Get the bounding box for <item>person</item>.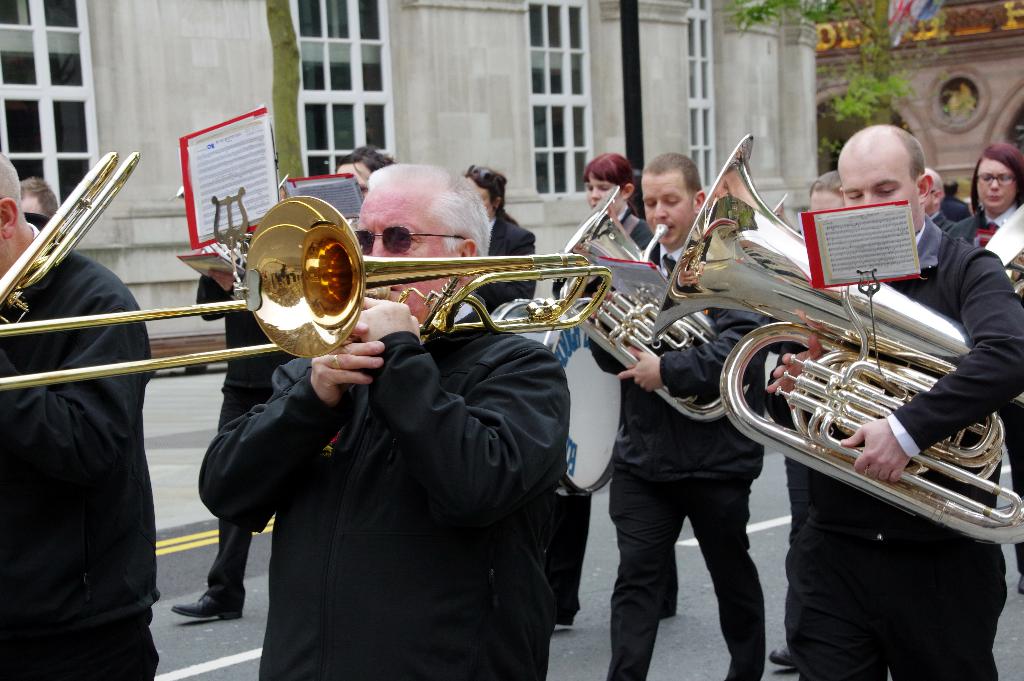
<box>551,151,655,625</box>.
